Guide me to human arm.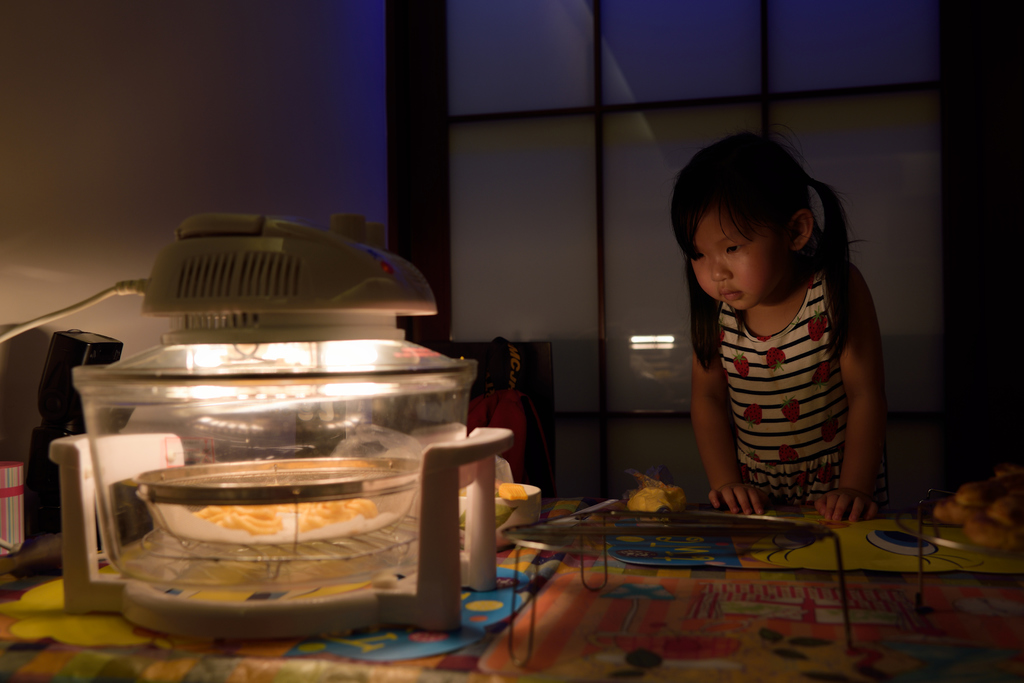
Guidance: region(692, 353, 769, 516).
